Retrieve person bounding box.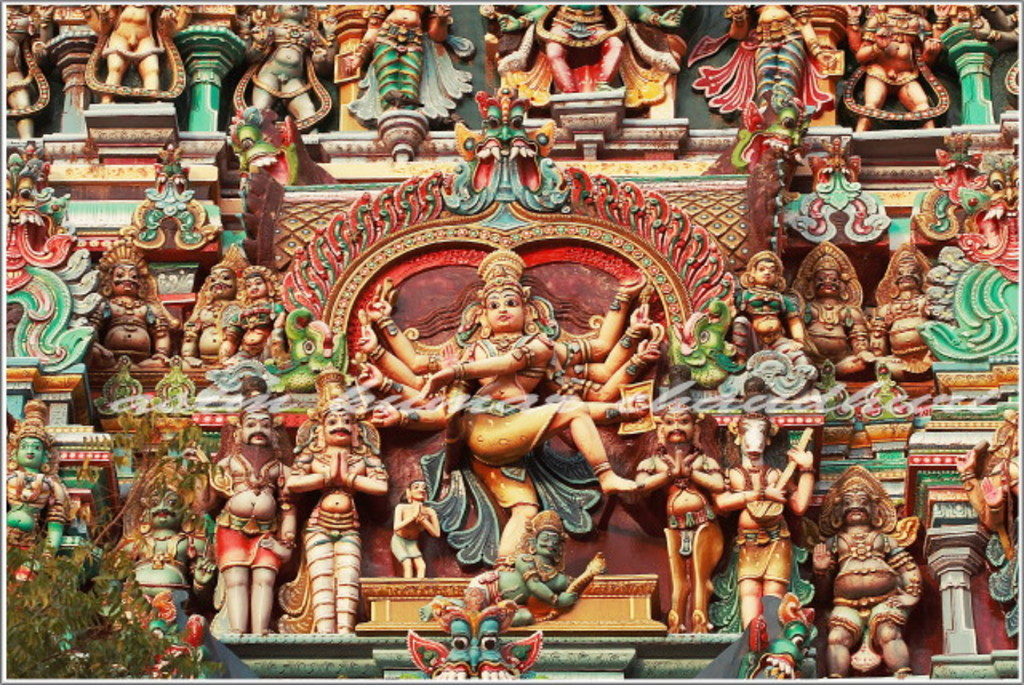
Bounding box: (798, 466, 923, 675).
